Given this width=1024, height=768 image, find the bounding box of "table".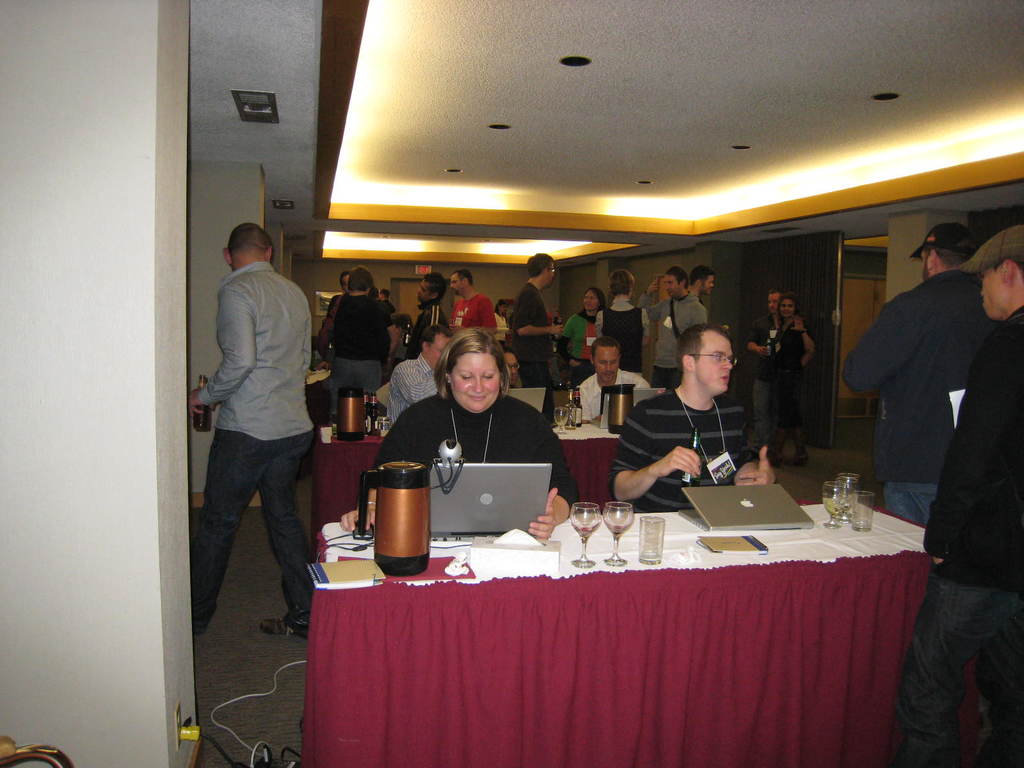
[303, 495, 984, 767].
